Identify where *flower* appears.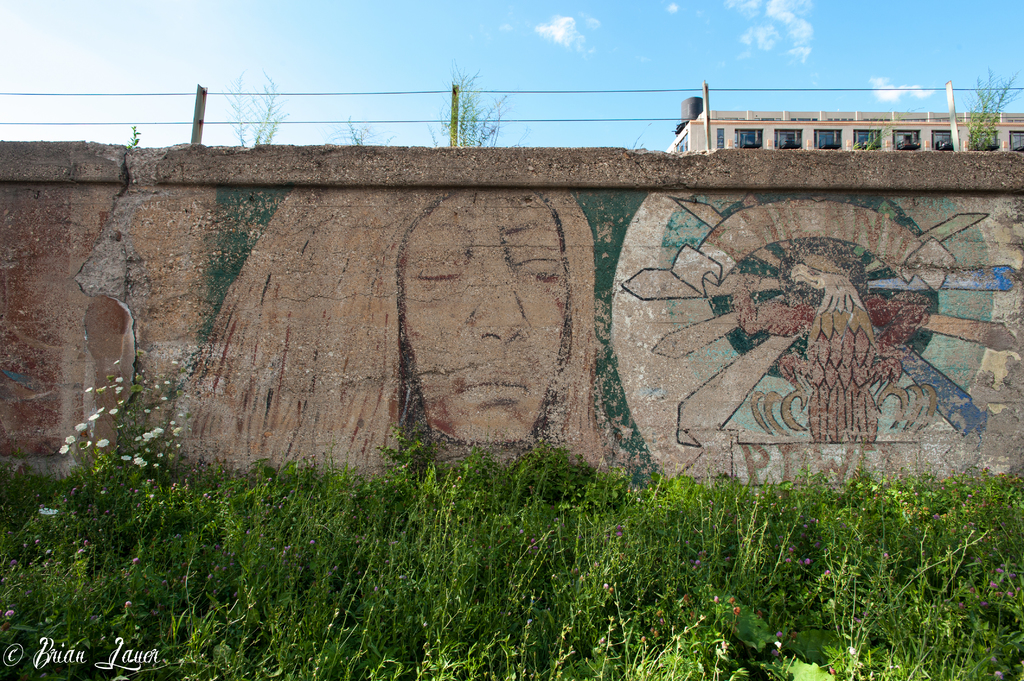
Appears at (left=138, top=431, right=152, bottom=440).
